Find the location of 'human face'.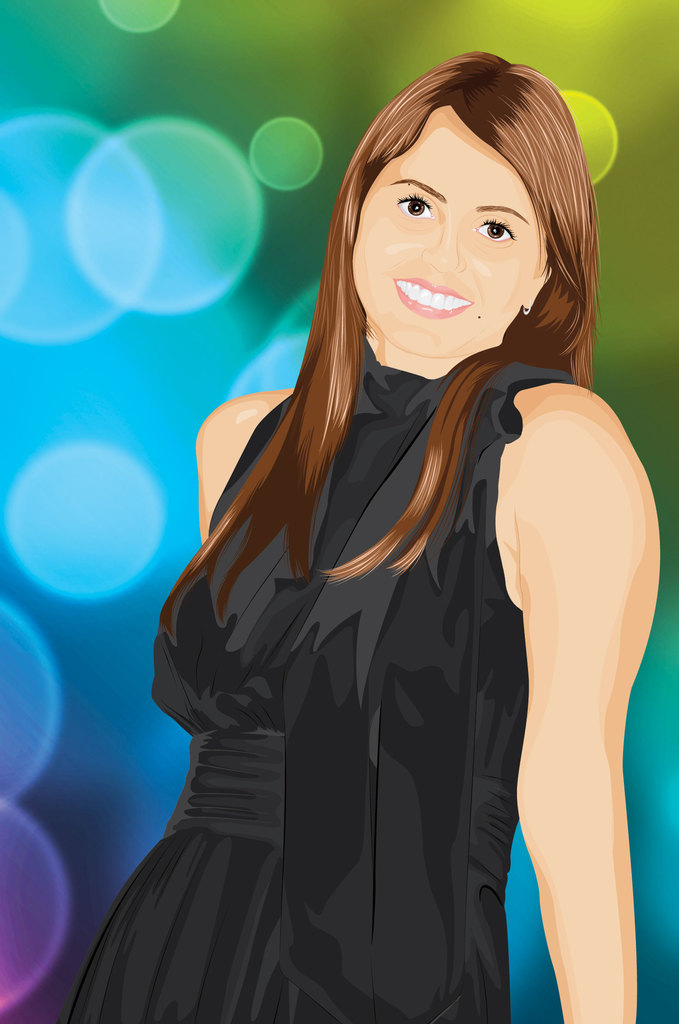
Location: <bbox>353, 113, 550, 358</bbox>.
